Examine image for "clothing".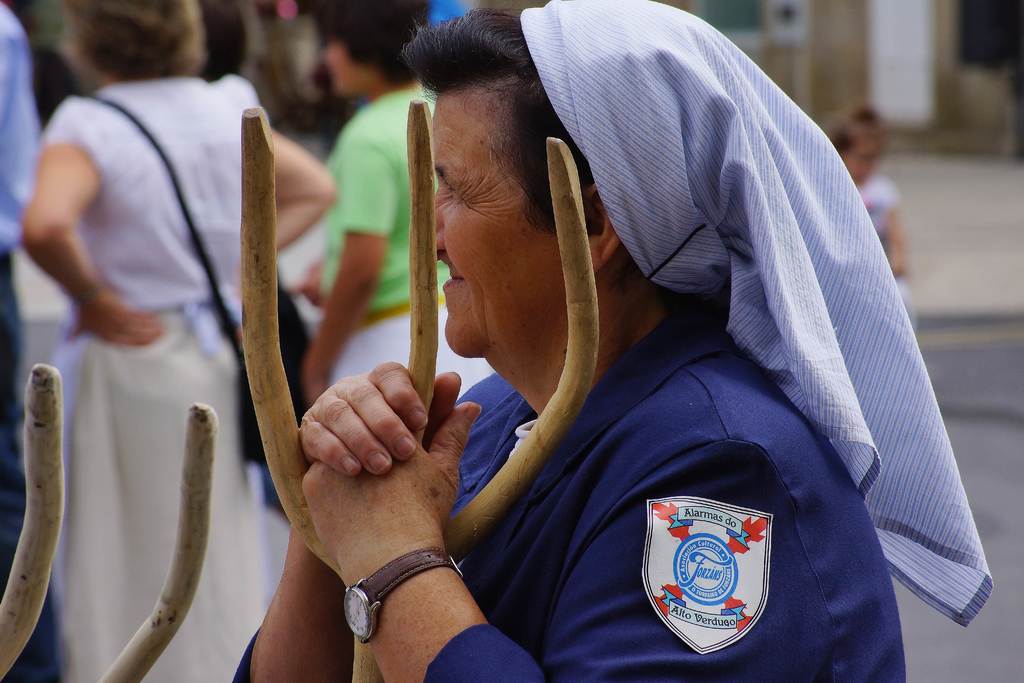
Examination result: x1=308, y1=8, x2=975, y2=682.
